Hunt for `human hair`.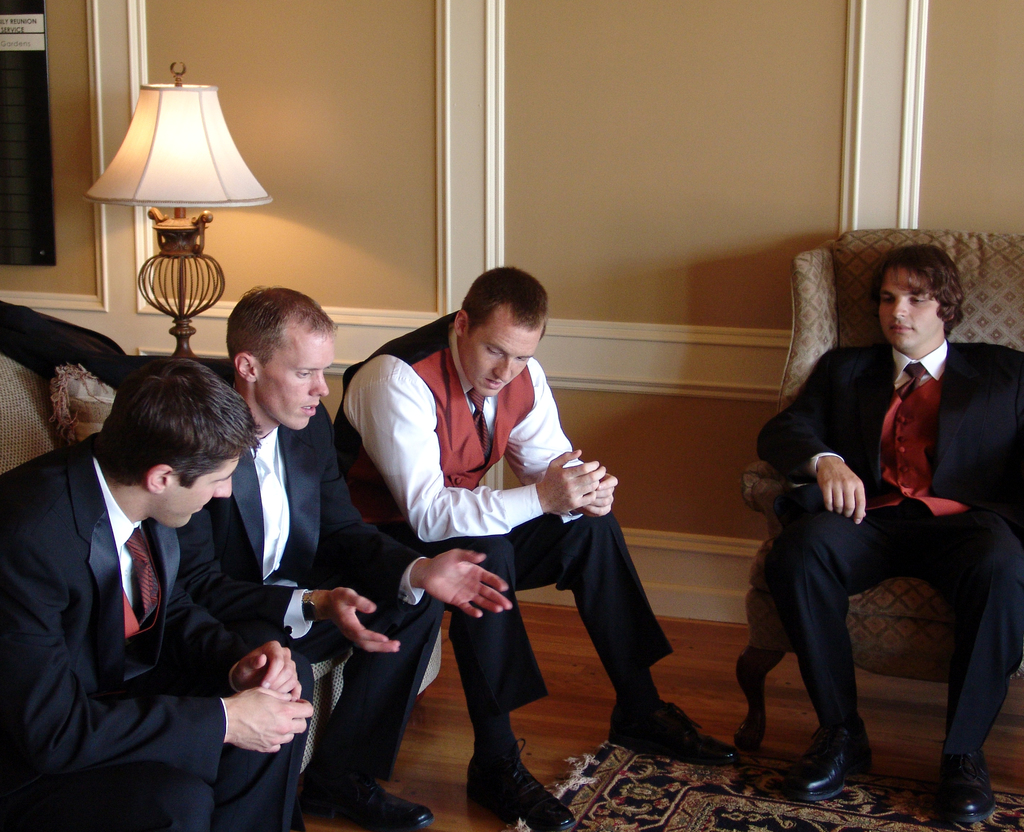
Hunted down at rect(226, 288, 330, 359).
